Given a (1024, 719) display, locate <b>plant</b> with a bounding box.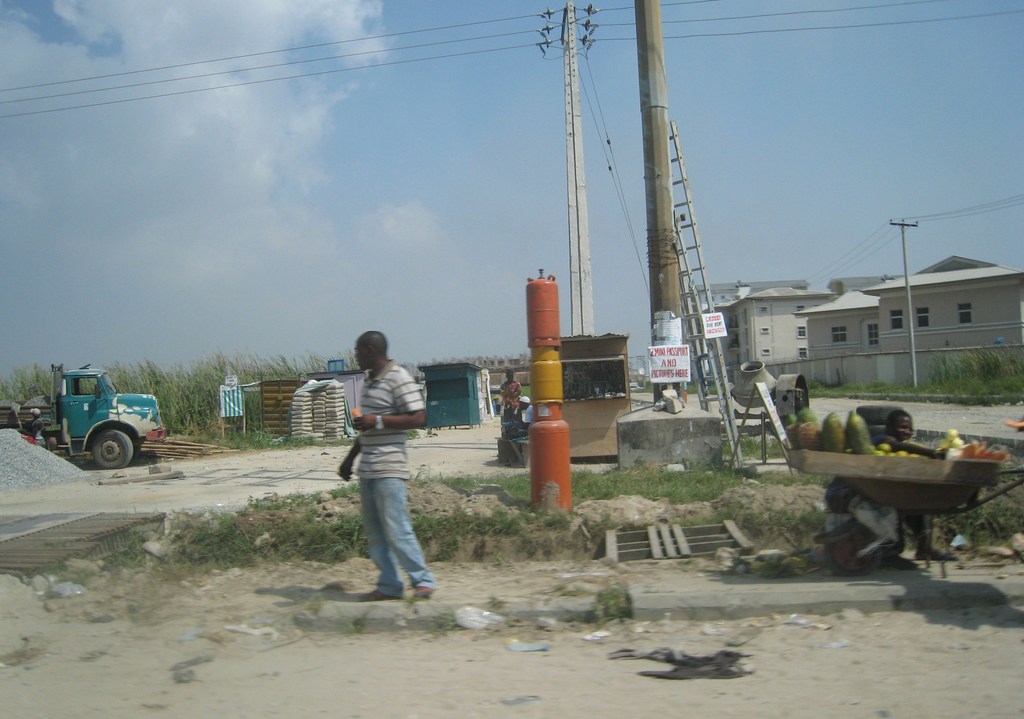
Located: left=432, top=607, right=466, bottom=634.
